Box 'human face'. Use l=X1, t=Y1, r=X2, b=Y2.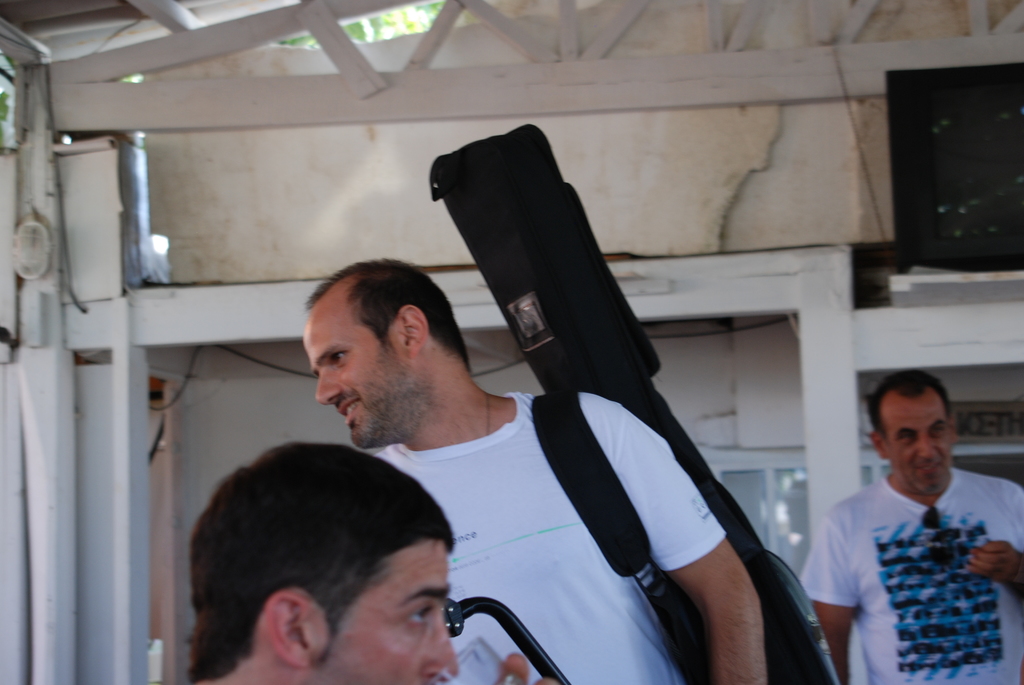
l=315, t=539, r=459, b=684.
